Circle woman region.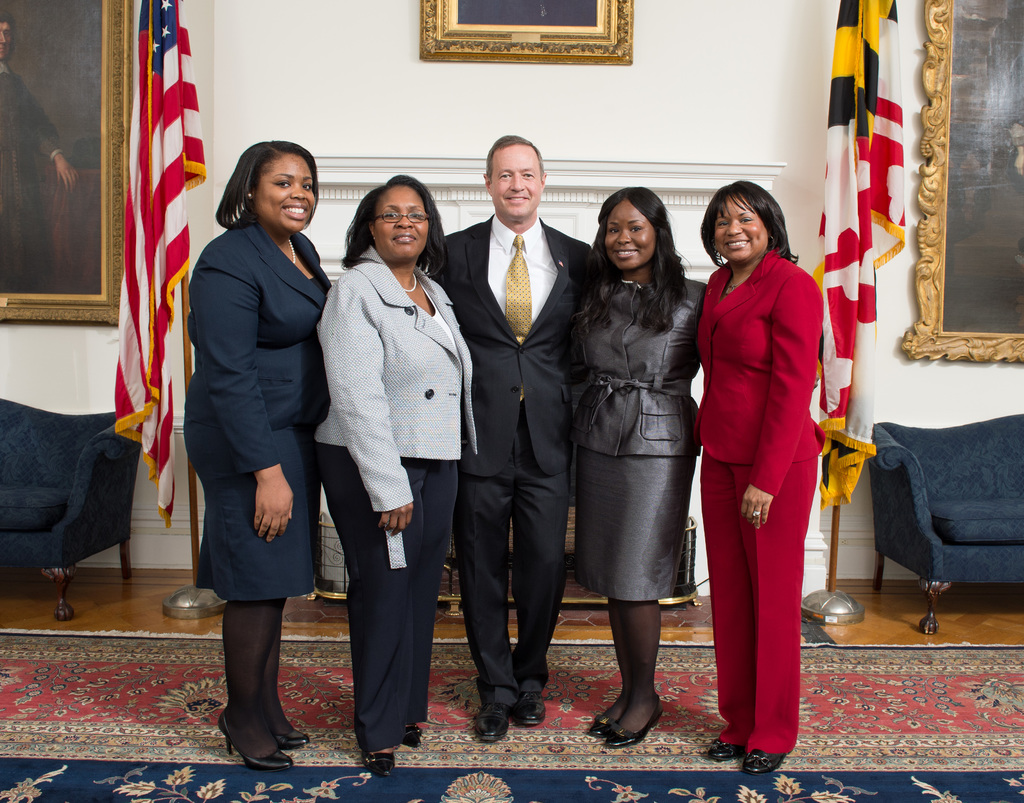
Region: BBox(315, 170, 476, 777).
